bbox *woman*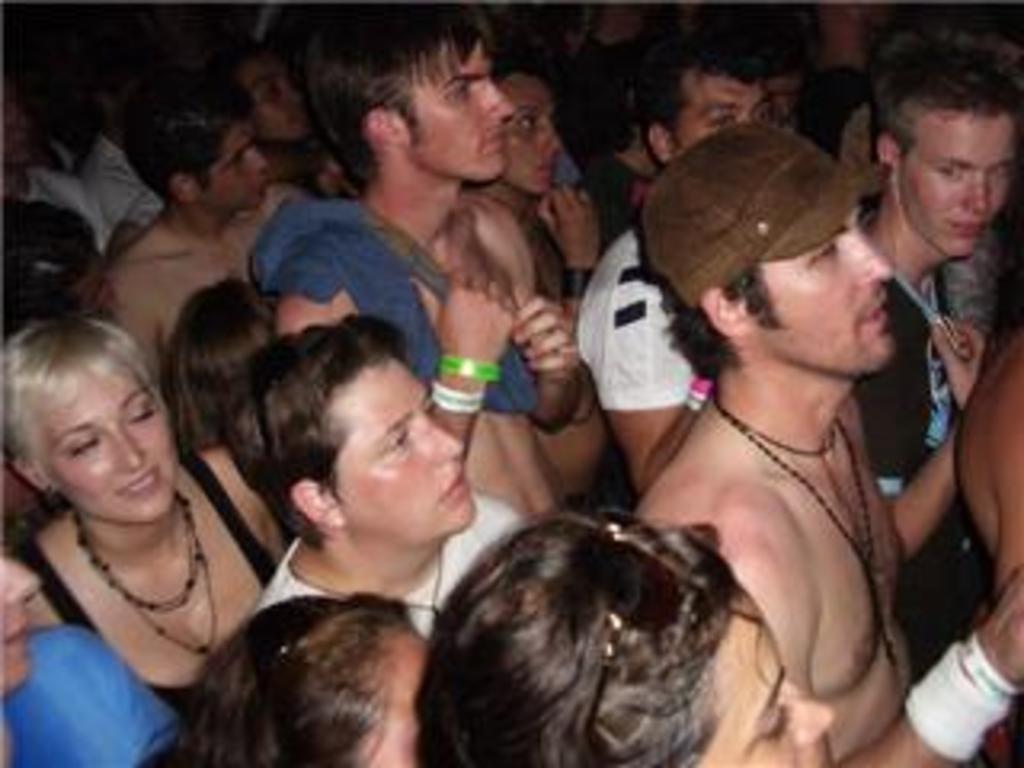
x1=3 y1=253 x2=266 y2=755
